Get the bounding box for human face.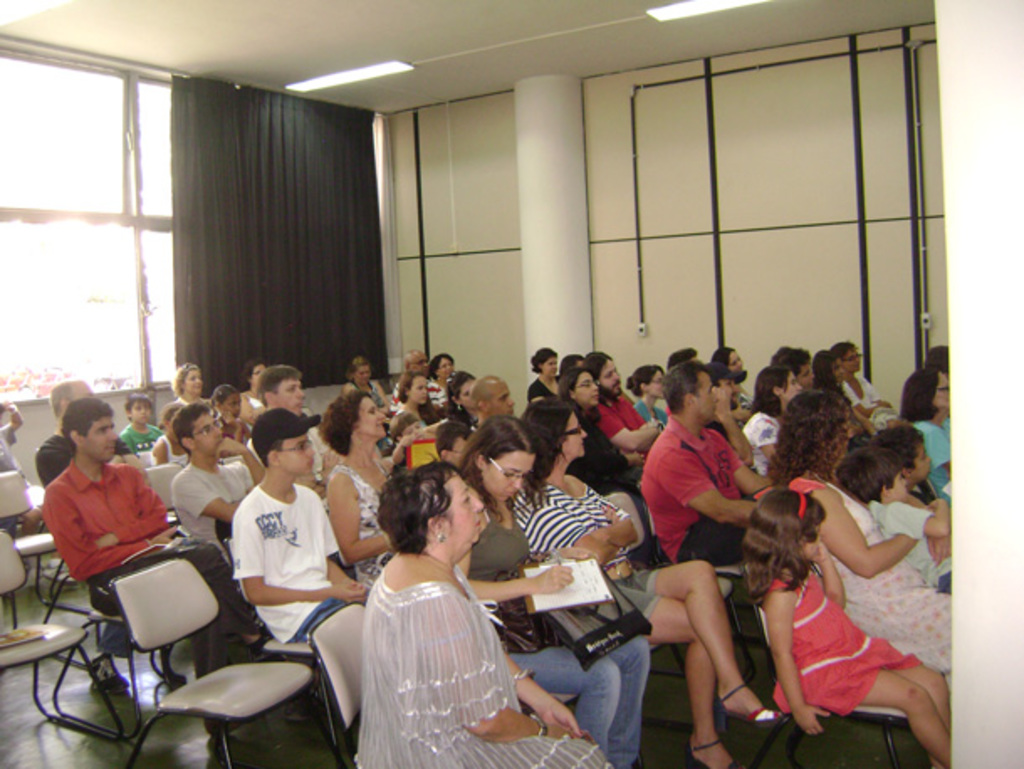
rect(561, 410, 583, 460).
